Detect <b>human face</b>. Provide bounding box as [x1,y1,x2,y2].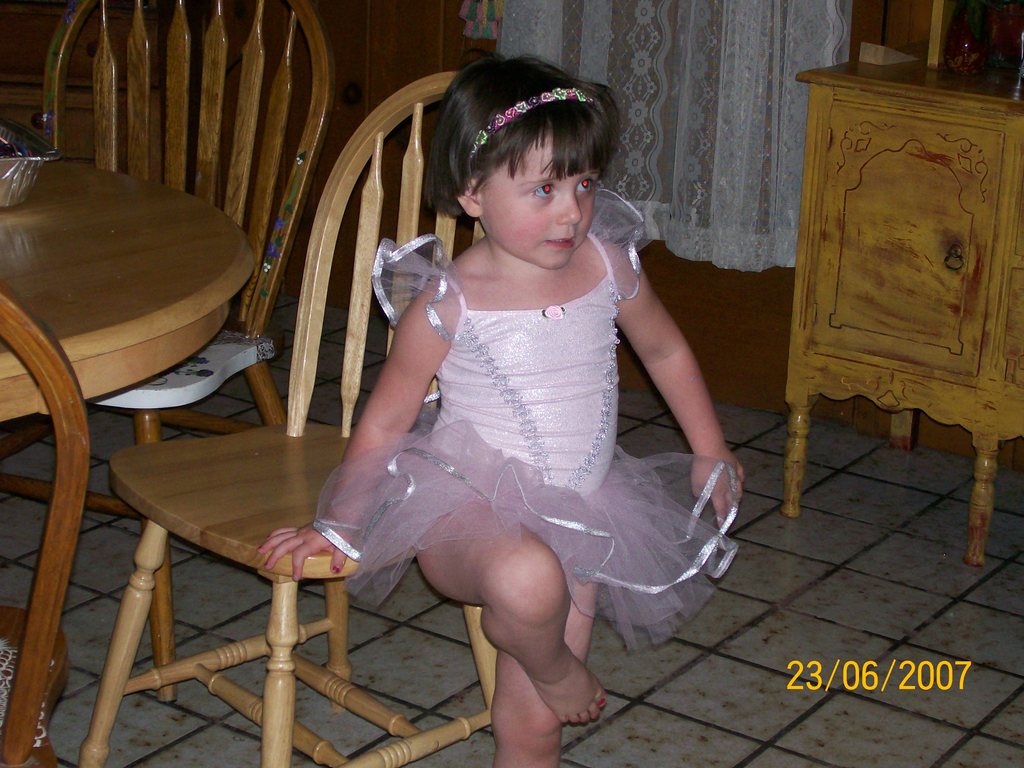
[477,124,602,273].
